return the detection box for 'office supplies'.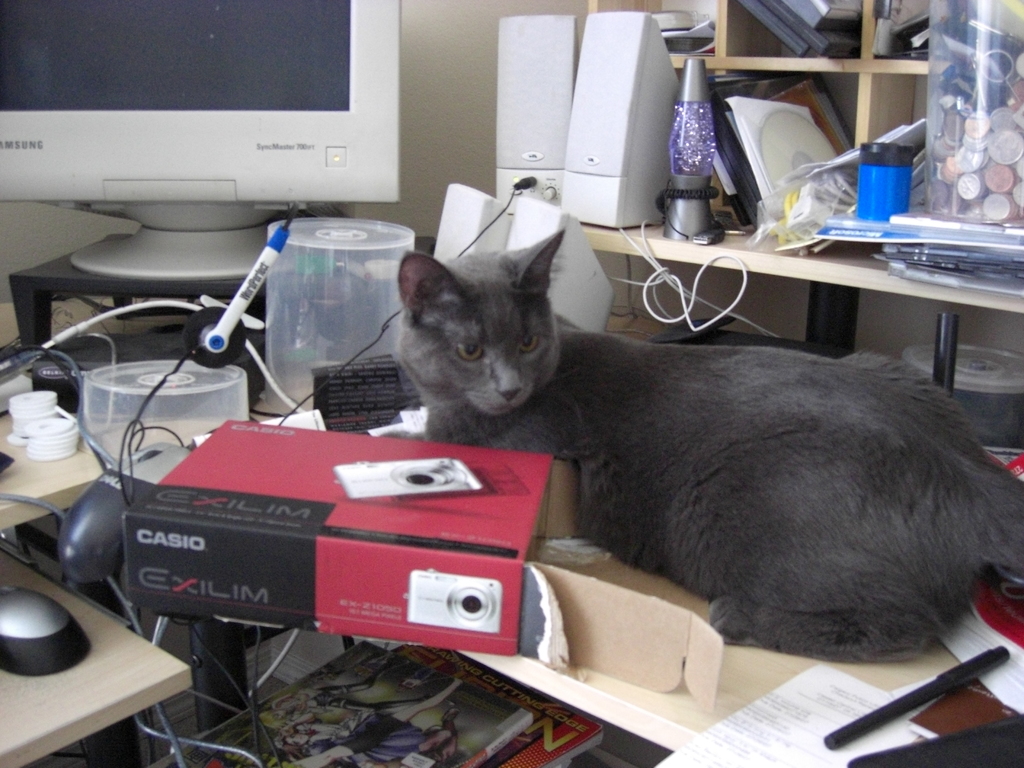
x1=28 y1=410 x2=83 y2=462.
